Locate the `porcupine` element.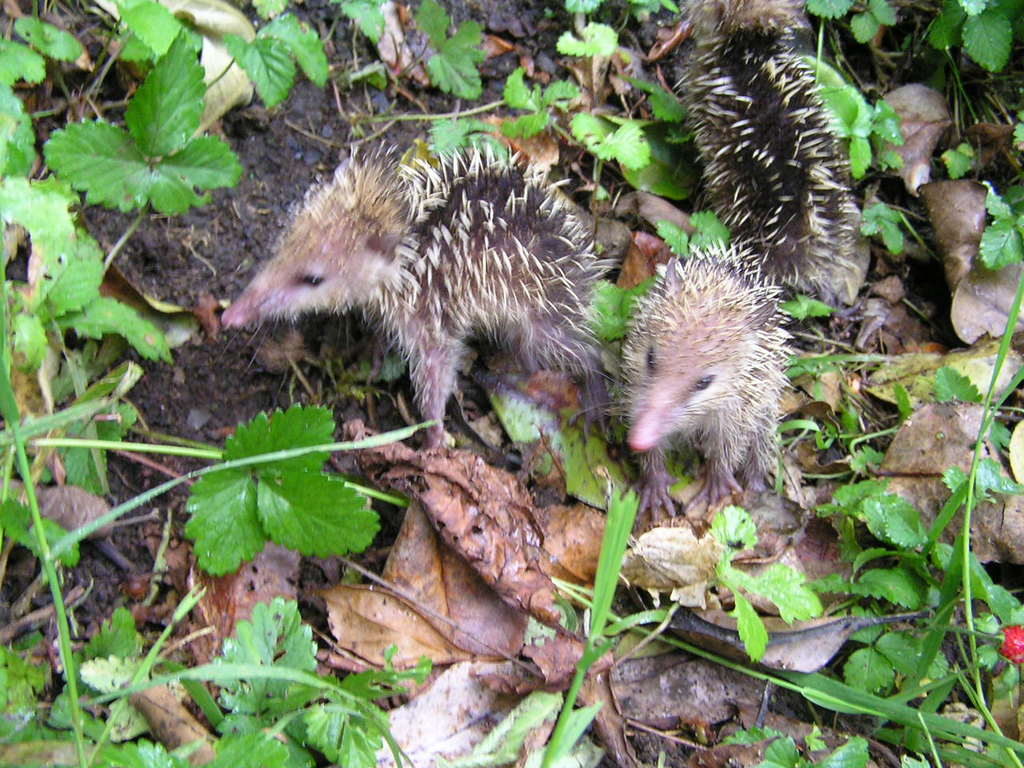
Element bbox: locate(222, 145, 609, 452).
